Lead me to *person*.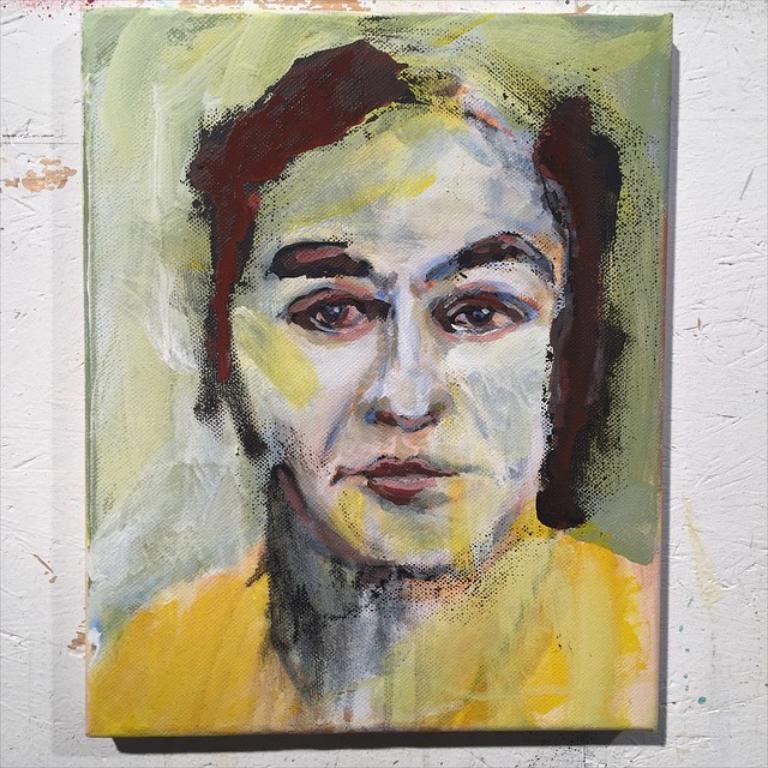
Lead to <bbox>86, 36, 664, 736</bbox>.
